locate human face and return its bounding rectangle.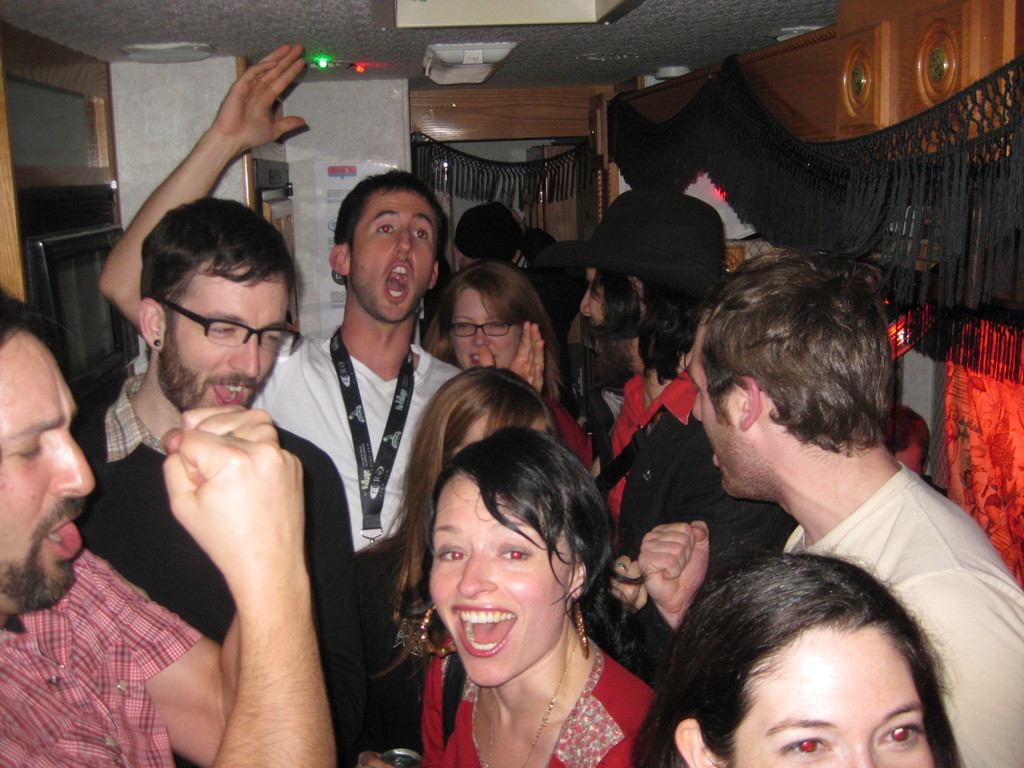
[left=680, top=319, right=737, bottom=506].
